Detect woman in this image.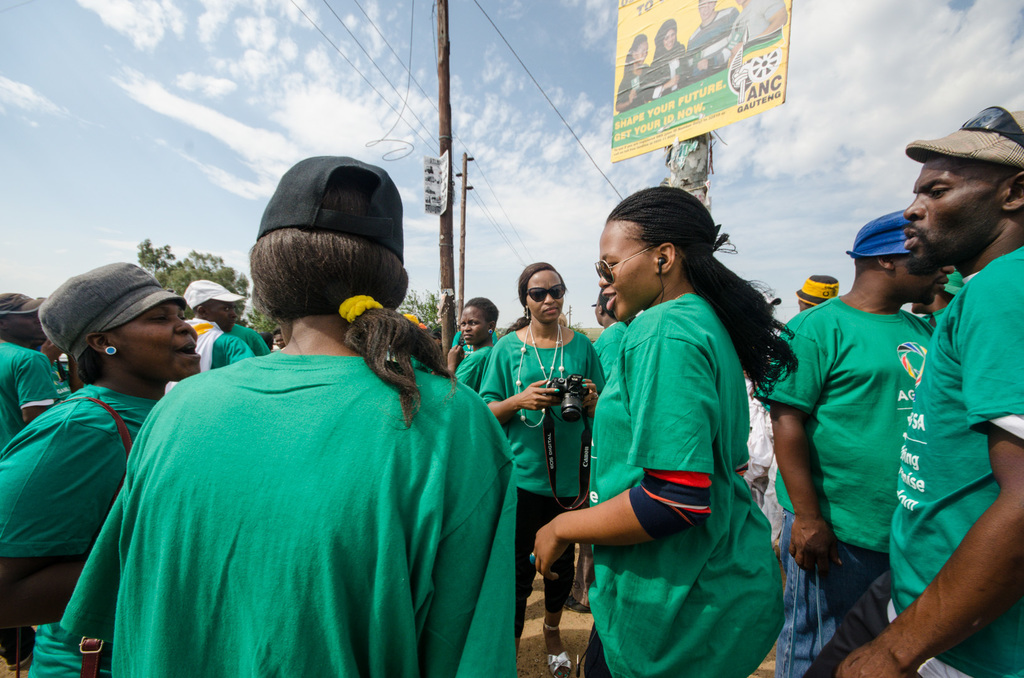
Detection: (x1=102, y1=209, x2=508, y2=677).
